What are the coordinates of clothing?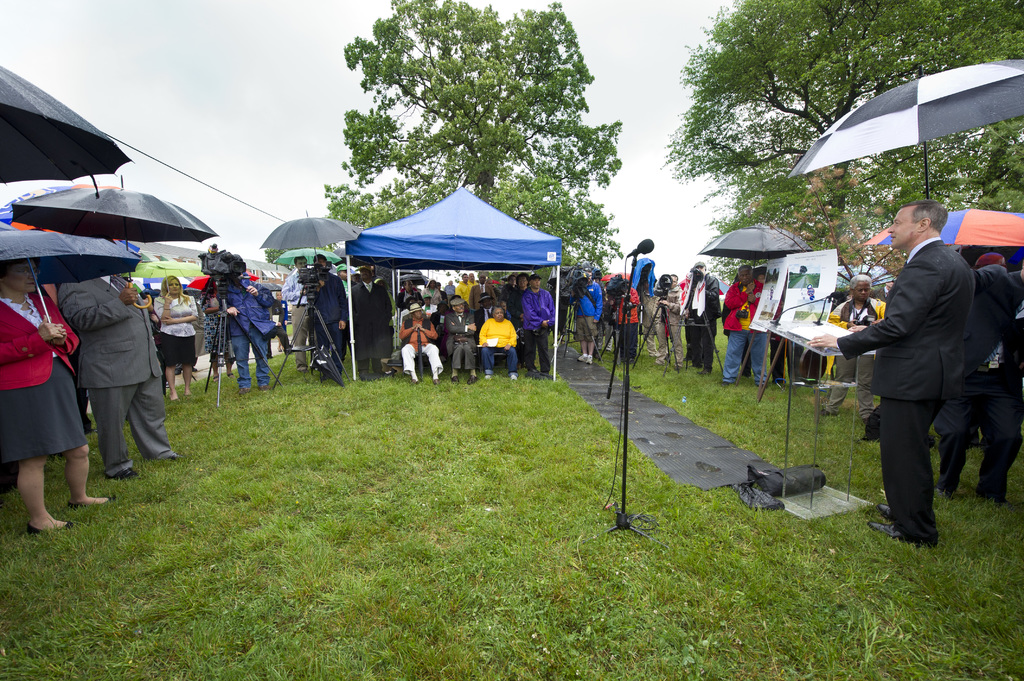
region(726, 282, 773, 385).
